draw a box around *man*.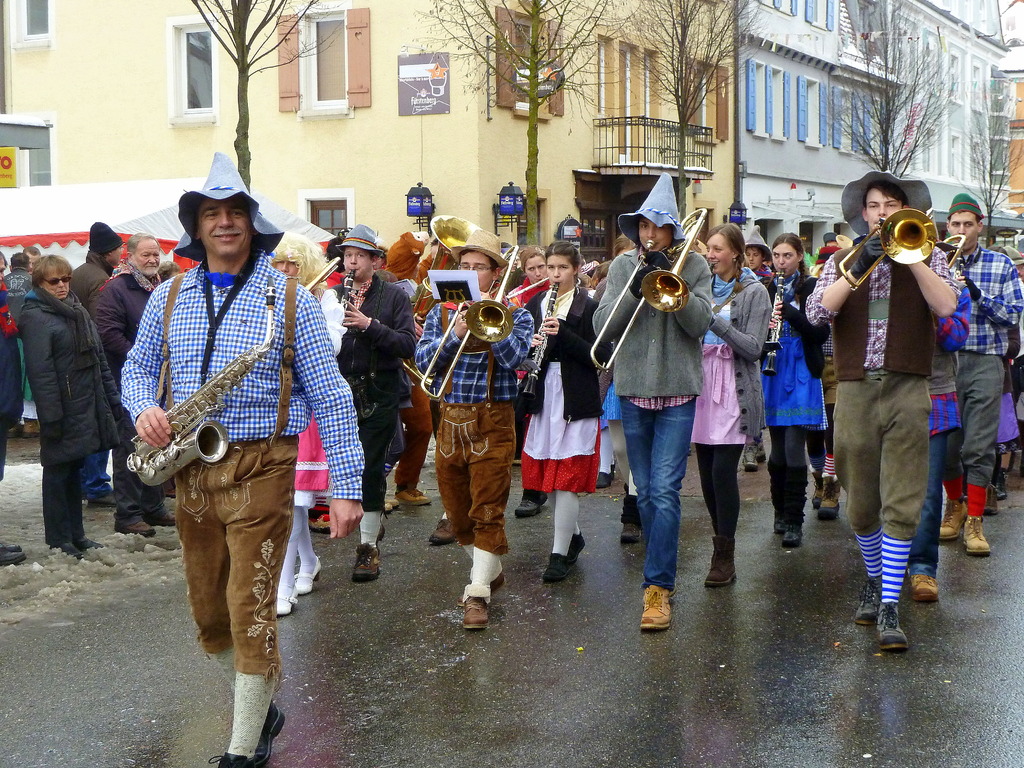
72 218 138 510.
